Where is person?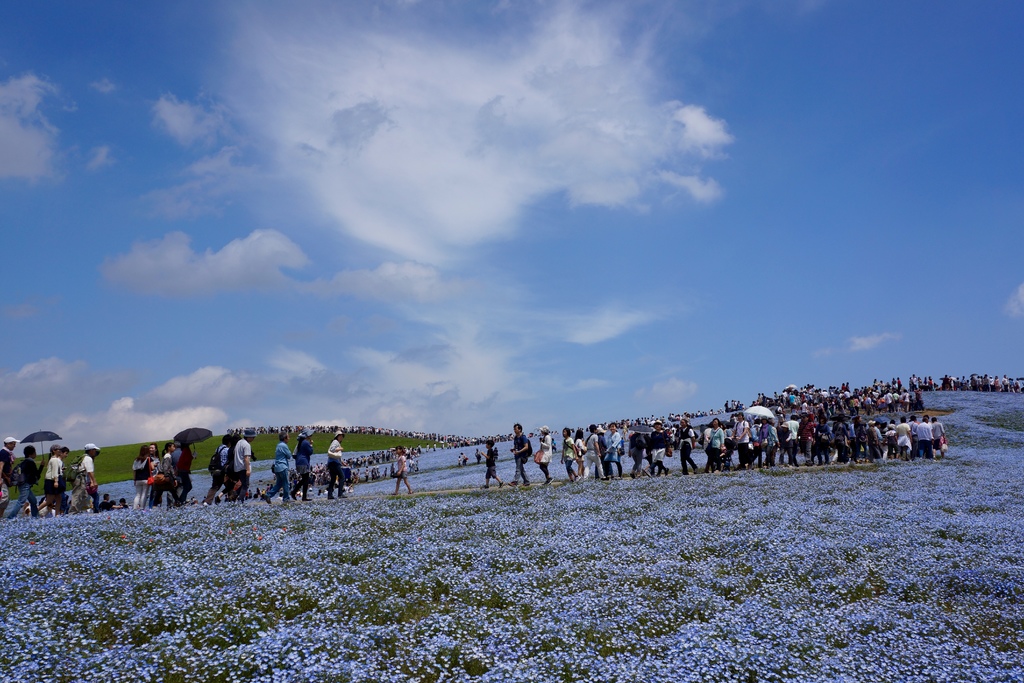
(607,421,621,479).
